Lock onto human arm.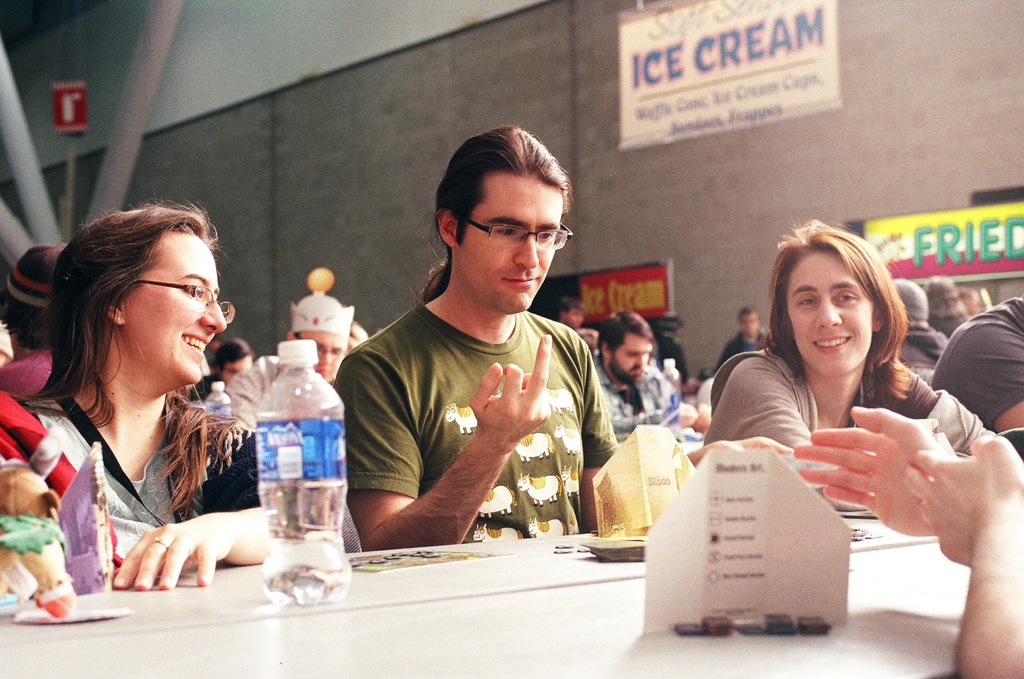
Locked: locate(788, 398, 955, 541).
